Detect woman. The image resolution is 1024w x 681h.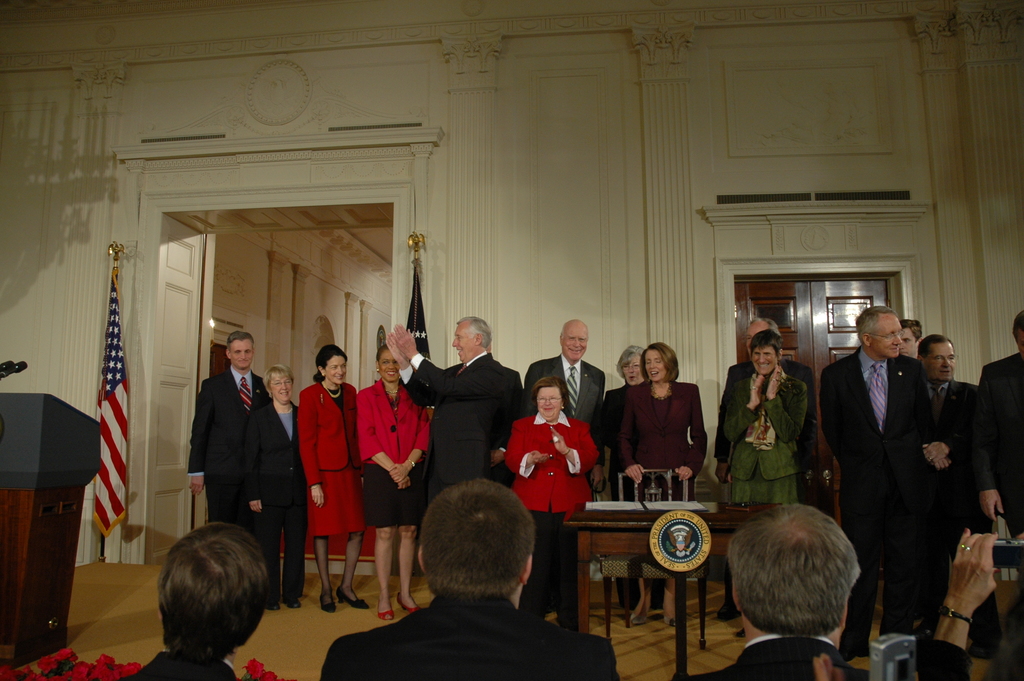
x1=241, y1=363, x2=309, y2=611.
